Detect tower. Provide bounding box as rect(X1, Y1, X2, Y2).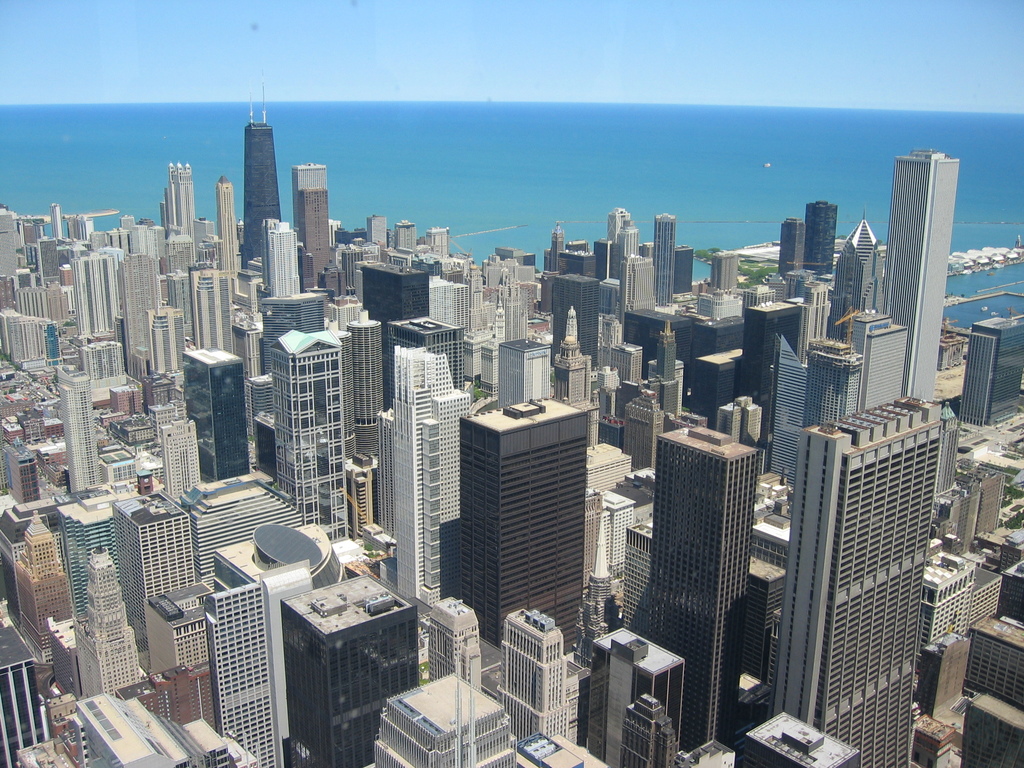
rect(495, 332, 550, 415).
